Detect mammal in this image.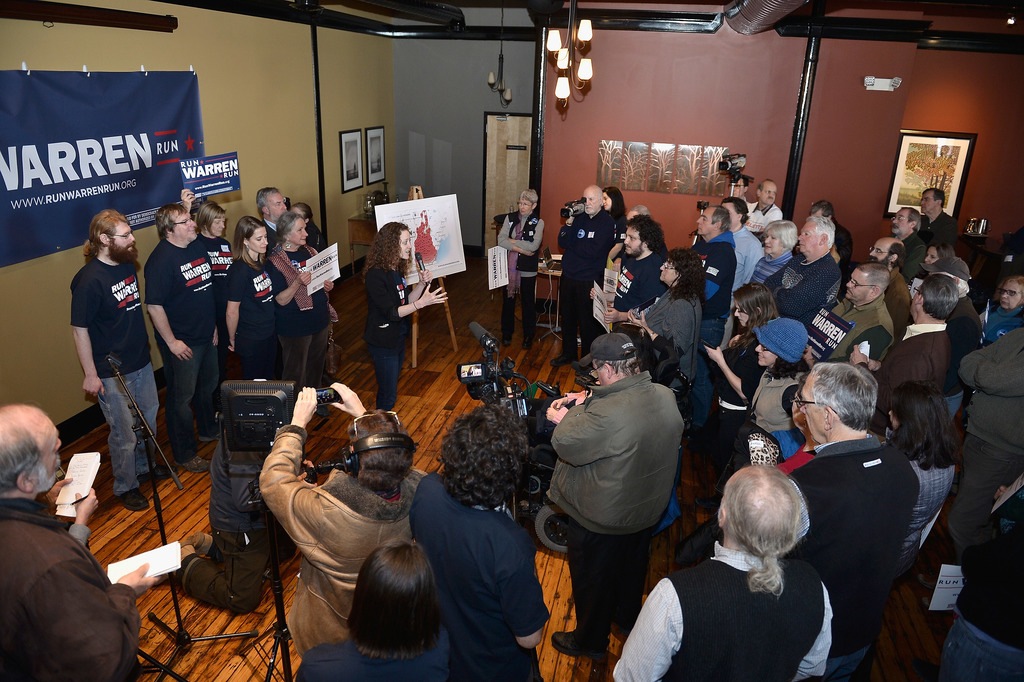
Detection: Rect(150, 206, 218, 473).
